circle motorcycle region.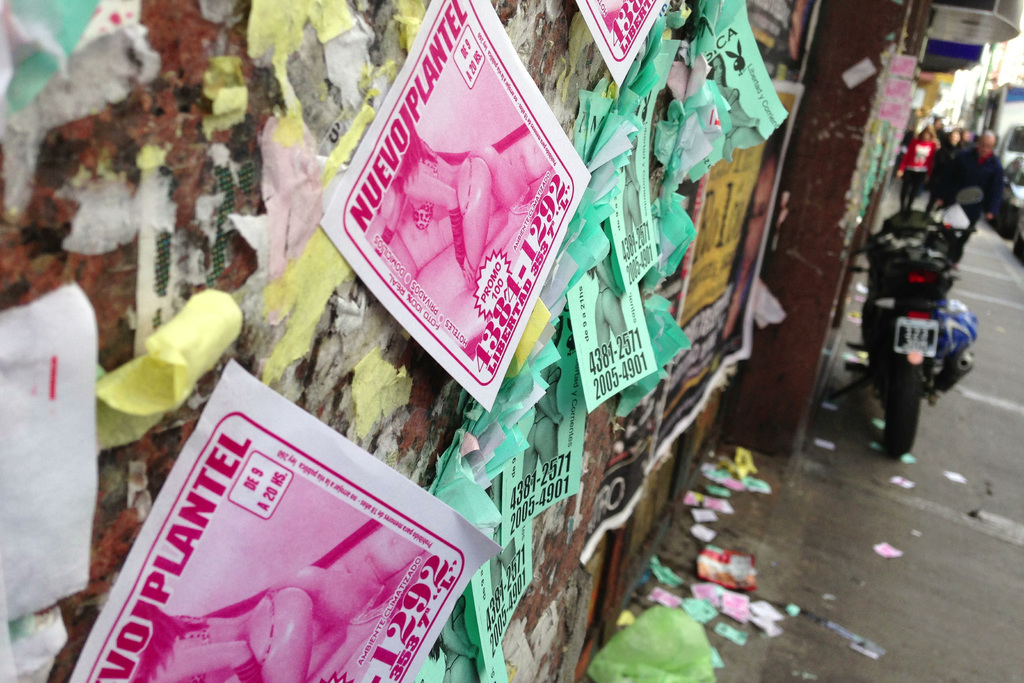
Region: bbox=[846, 211, 989, 452].
